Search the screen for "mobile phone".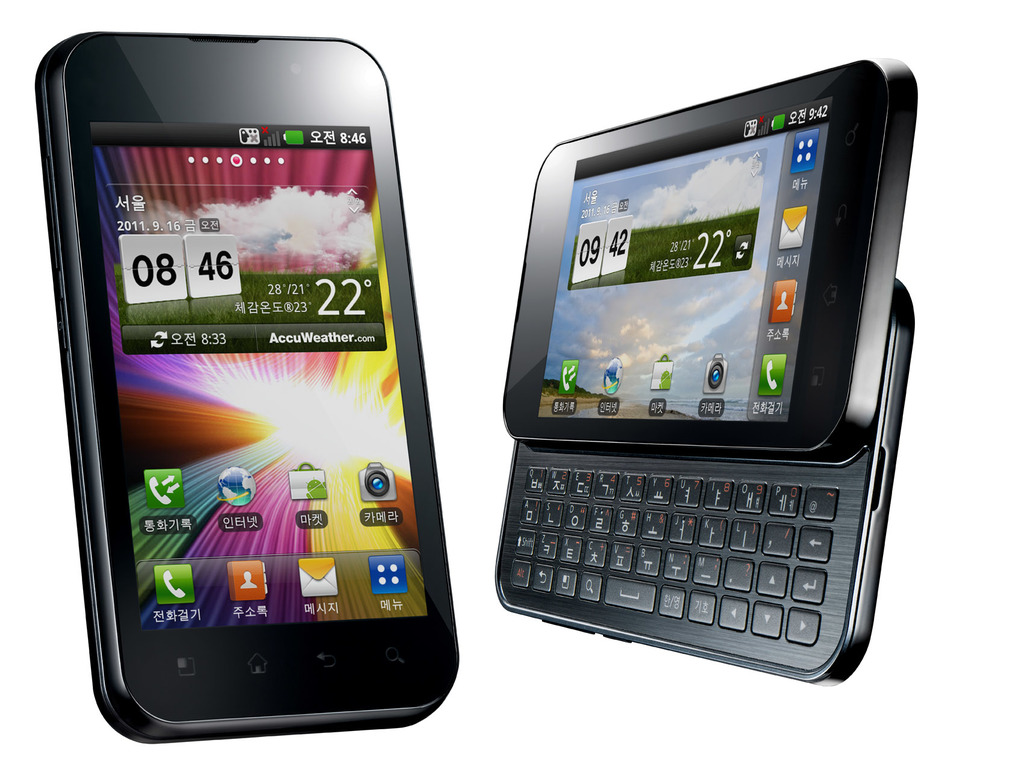
Found at pyautogui.locateOnScreen(490, 58, 914, 686).
